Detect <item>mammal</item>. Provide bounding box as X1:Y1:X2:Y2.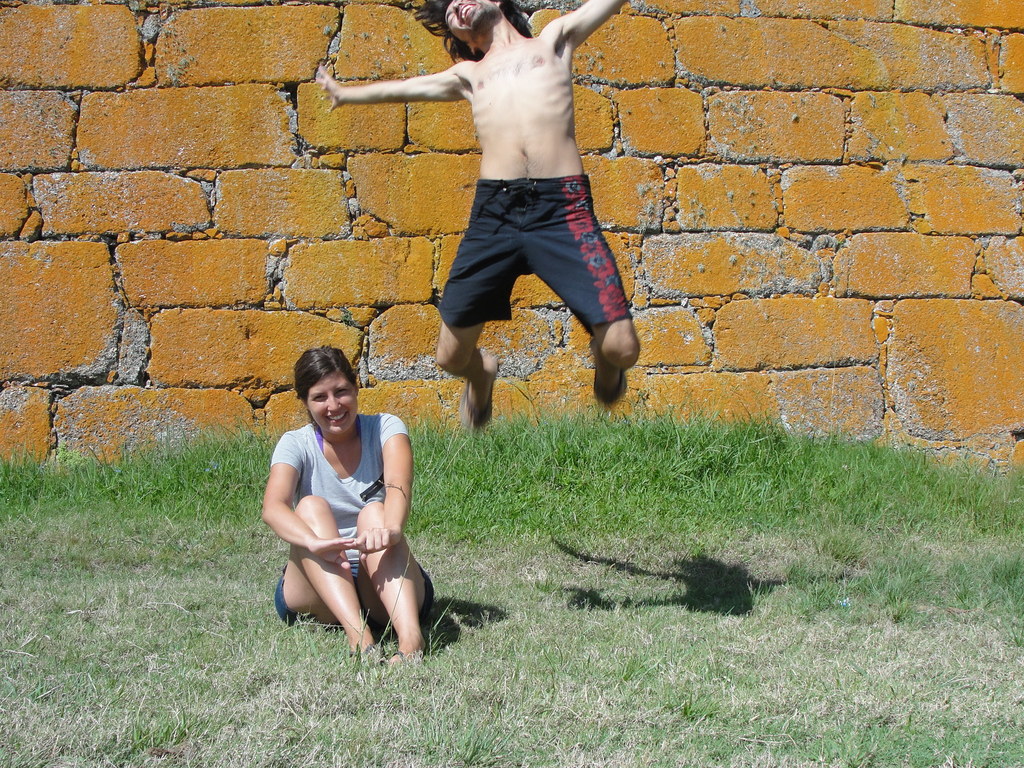
312:0:634:433.
